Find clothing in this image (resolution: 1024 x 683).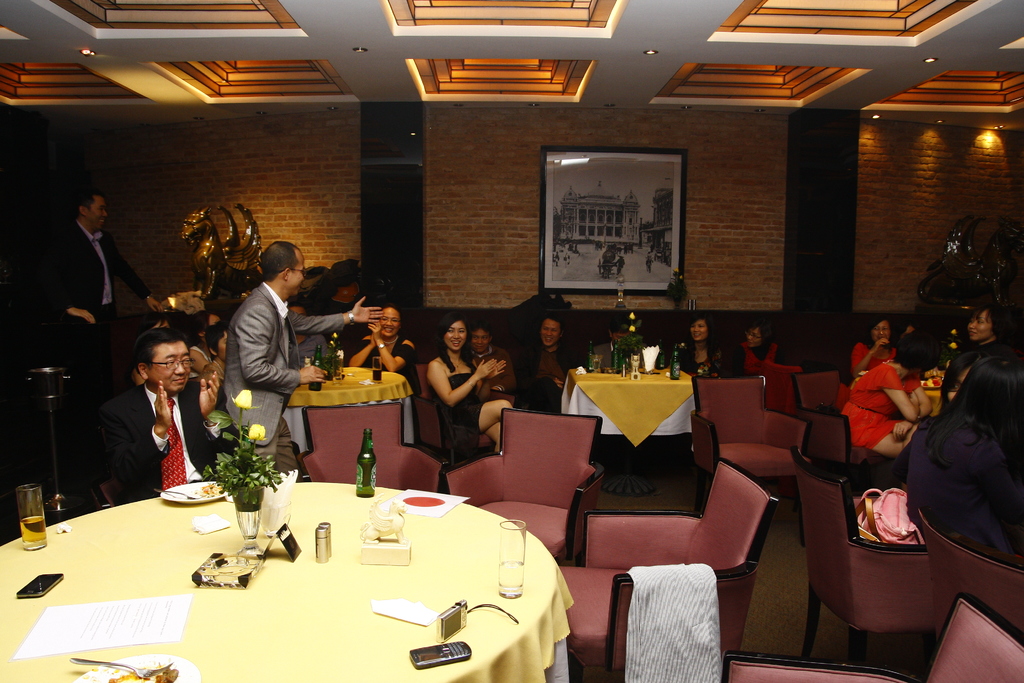
crop(35, 217, 146, 395).
